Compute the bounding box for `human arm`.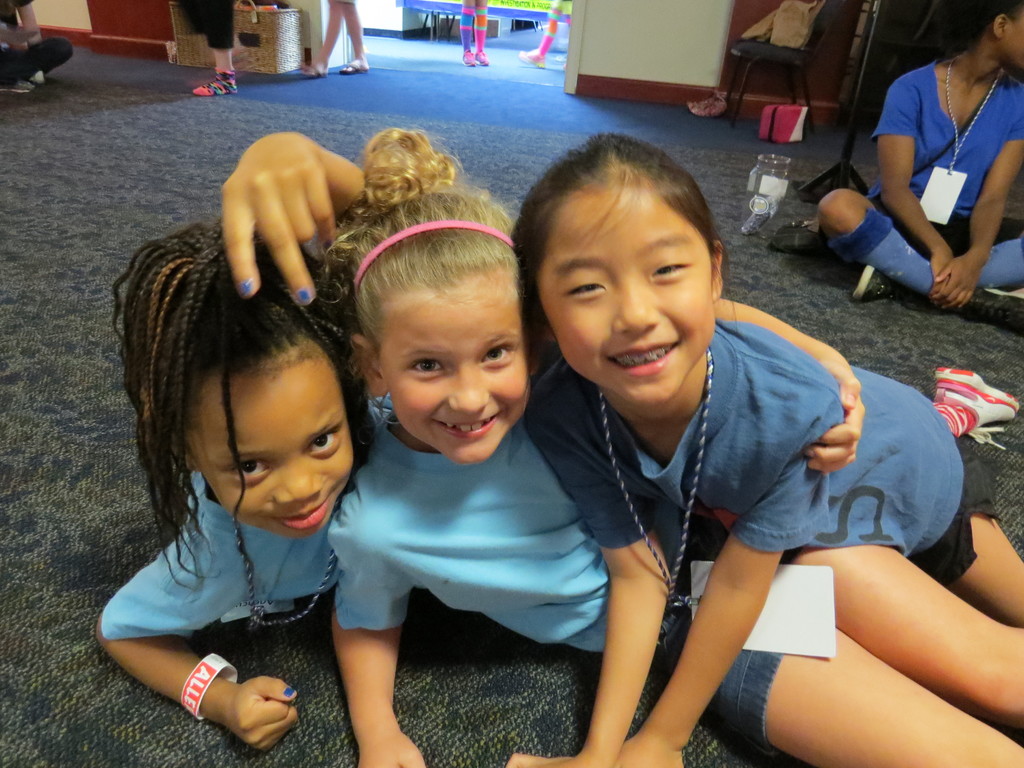
<region>318, 504, 428, 767</region>.
